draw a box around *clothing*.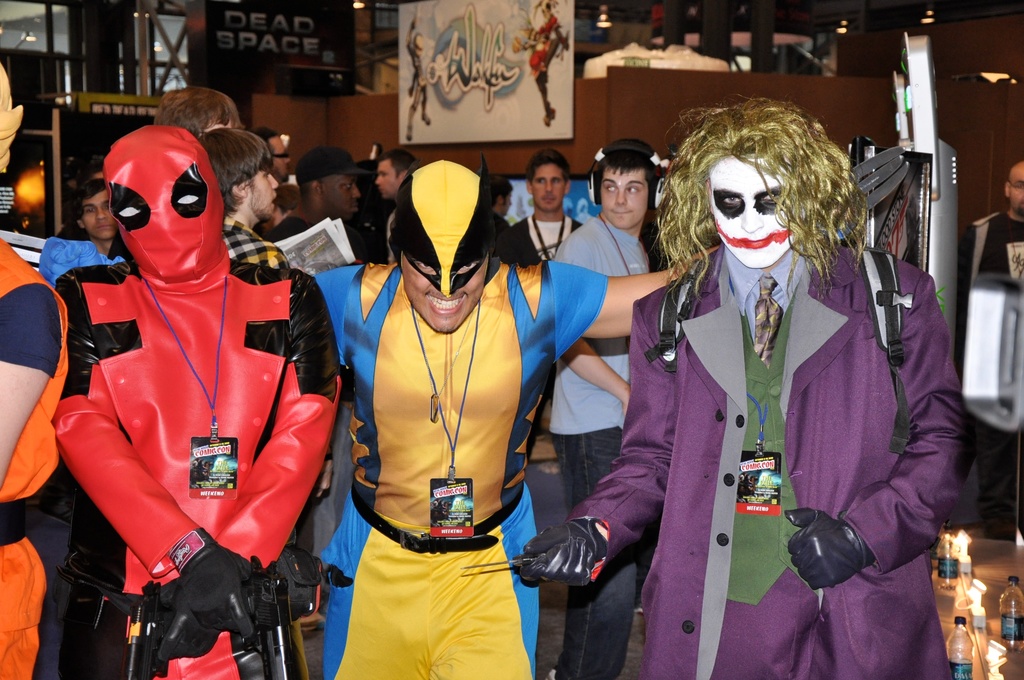
box=[266, 216, 363, 270].
